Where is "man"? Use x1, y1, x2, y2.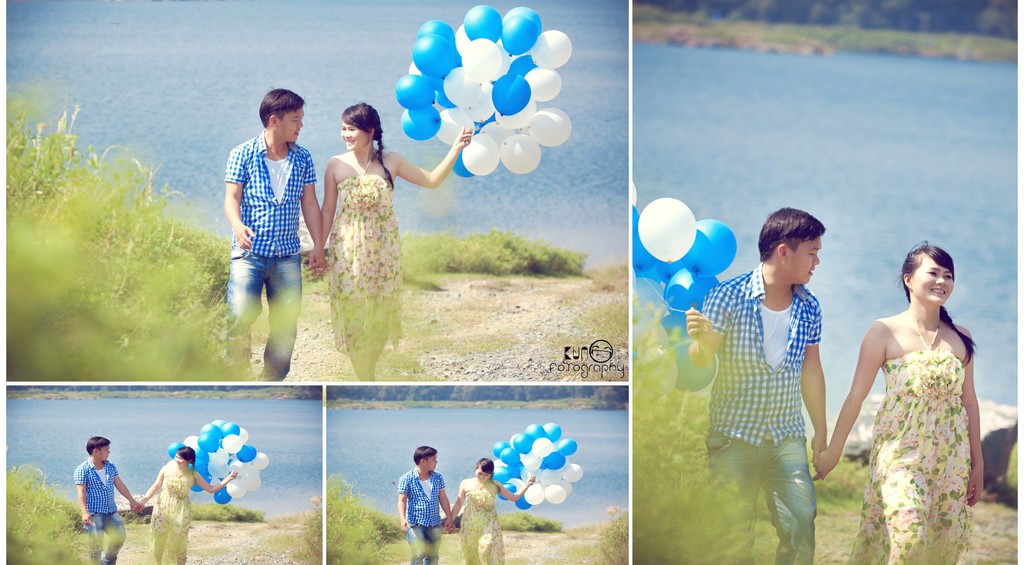
684, 203, 831, 564.
